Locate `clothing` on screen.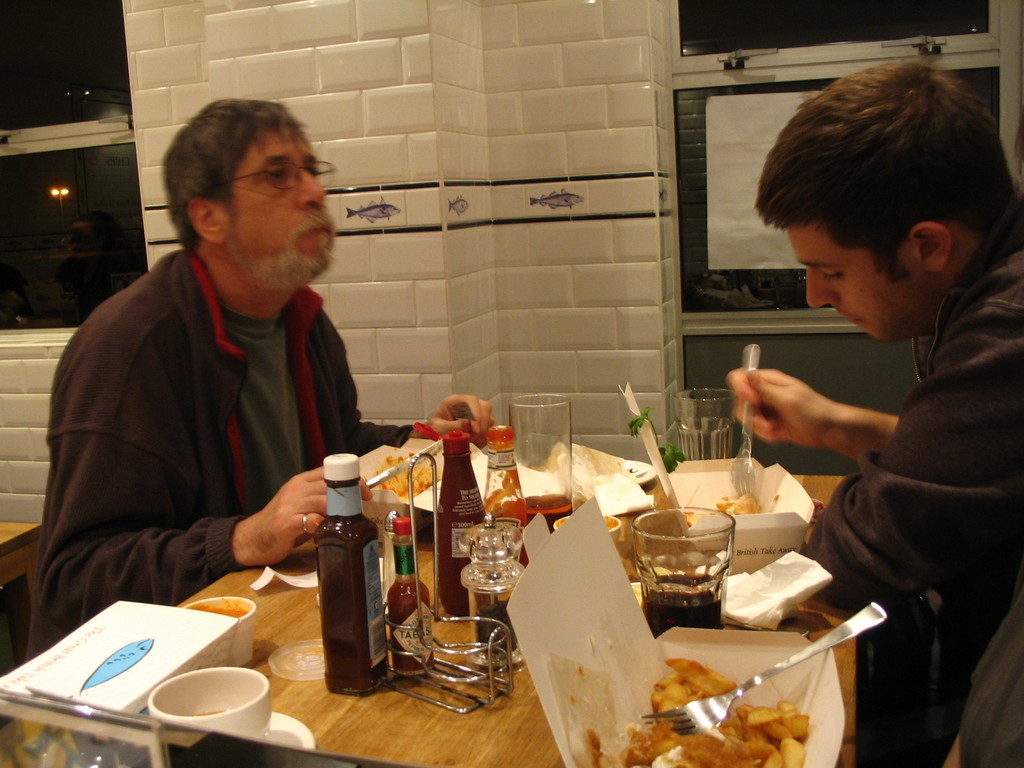
On screen at select_region(31, 248, 415, 641).
